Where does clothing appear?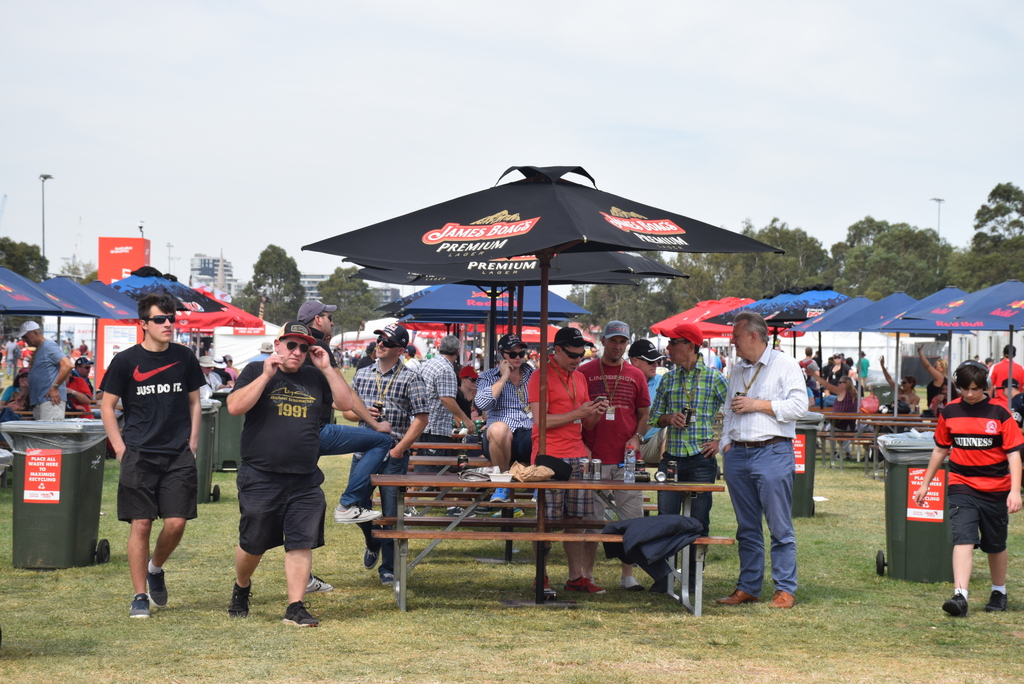
Appears at (236, 359, 332, 545).
